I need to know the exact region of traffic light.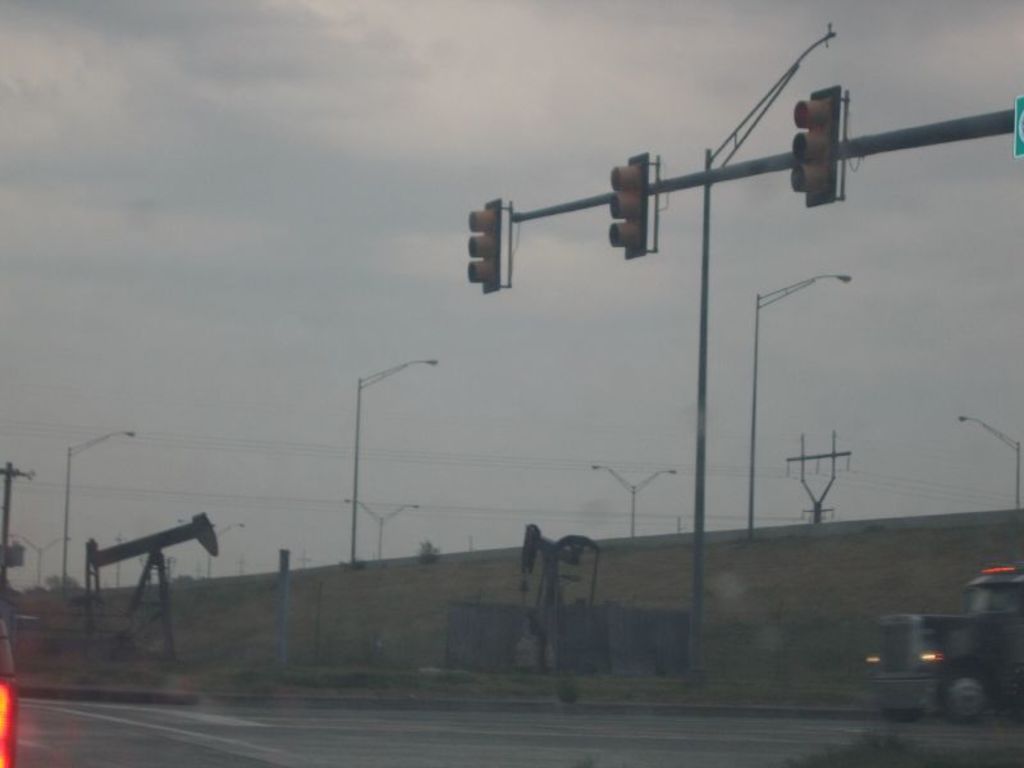
Region: 466/196/512/297.
